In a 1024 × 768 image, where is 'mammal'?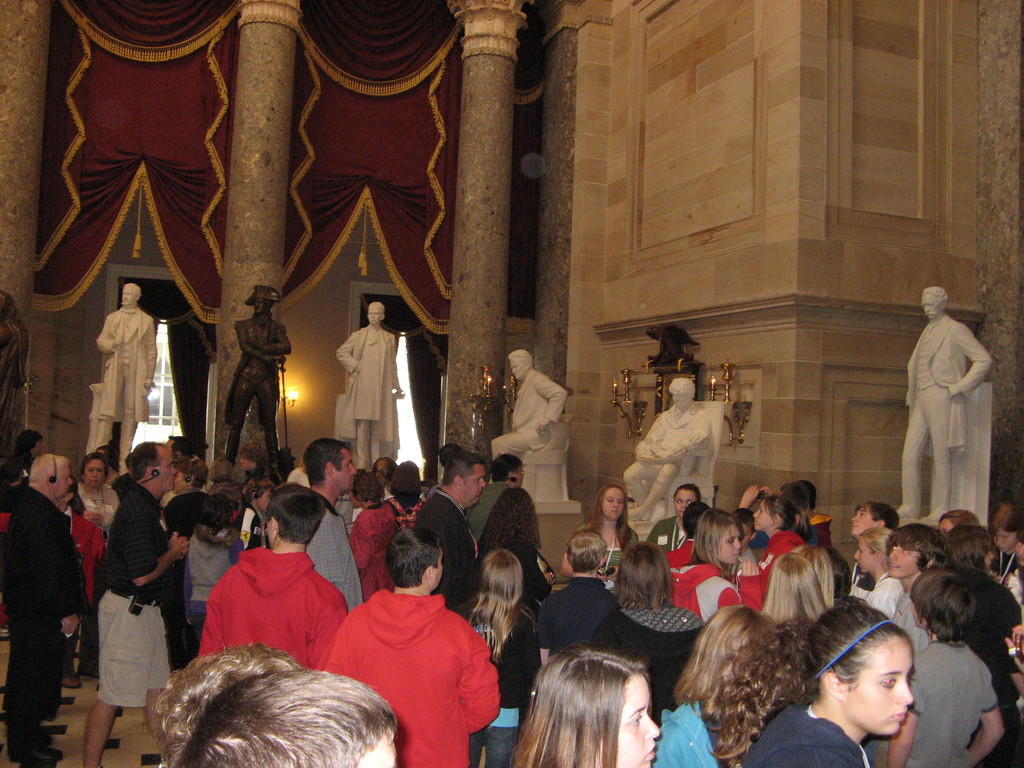
region(153, 639, 307, 767).
